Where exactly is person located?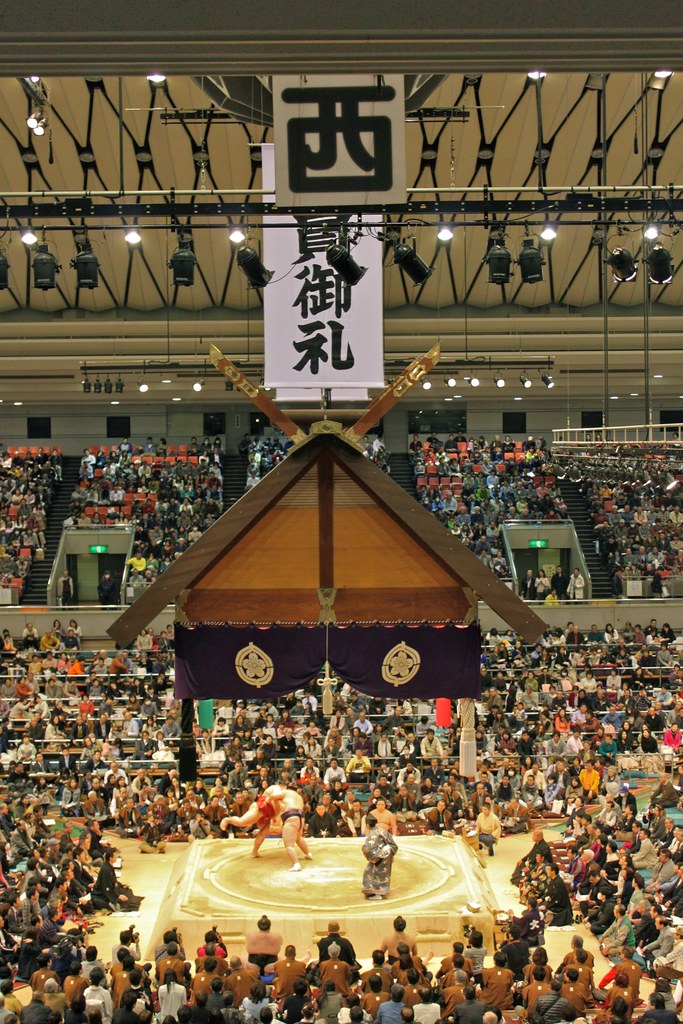
Its bounding box is x1=44 y1=977 x2=76 y2=1023.
